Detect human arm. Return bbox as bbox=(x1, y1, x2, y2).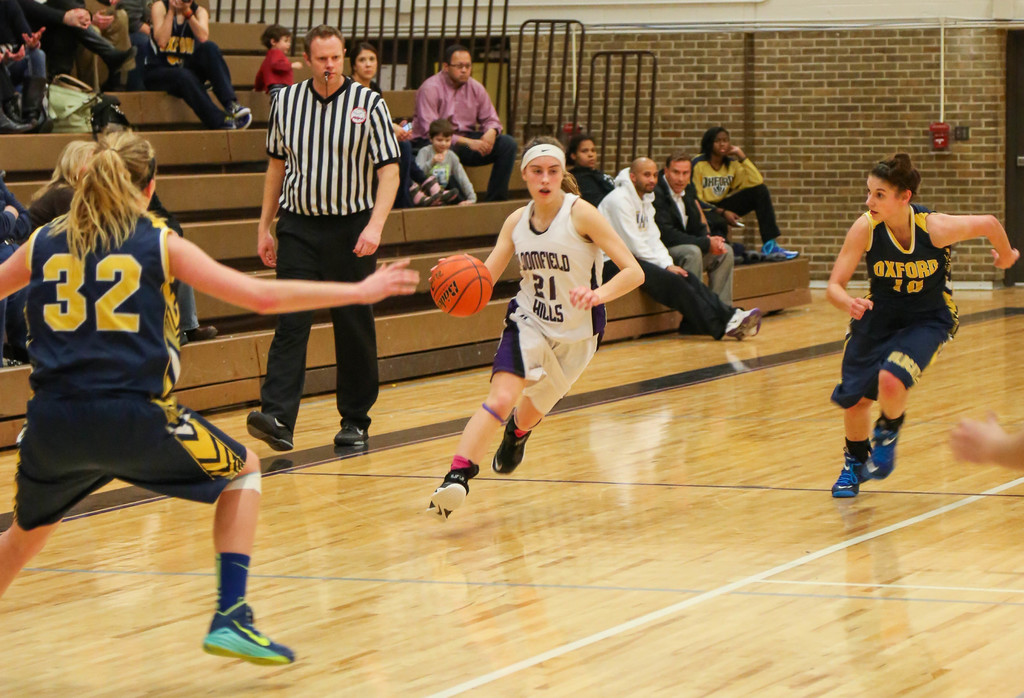
bbox=(252, 63, 264, 93).
